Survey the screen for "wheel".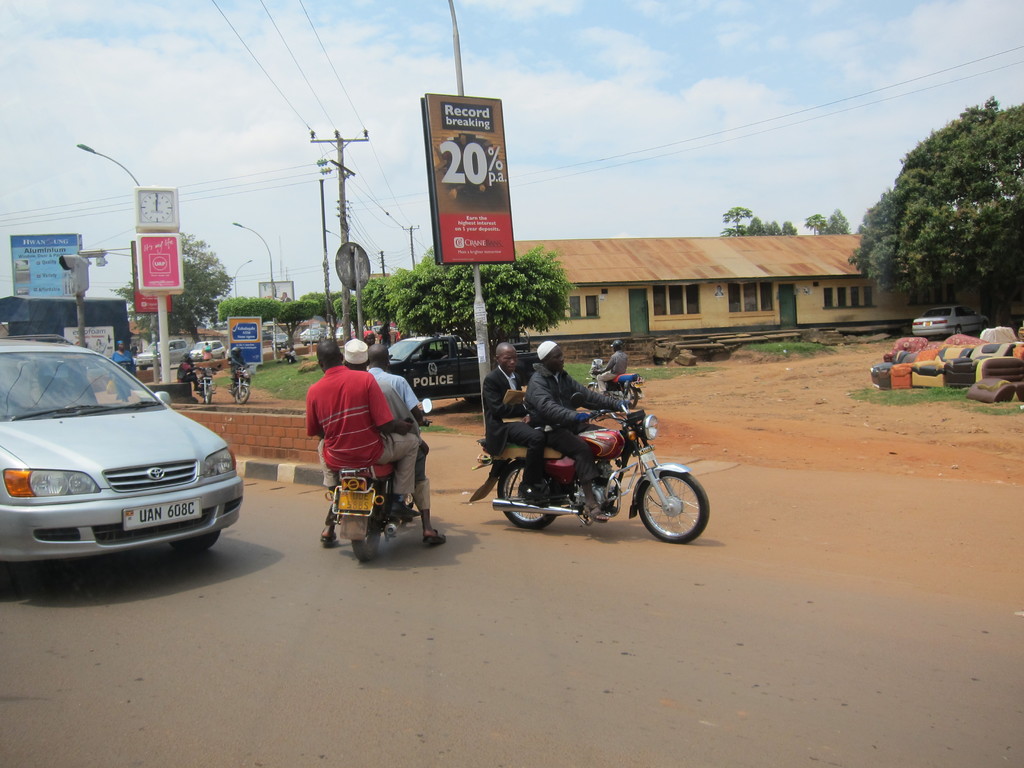
Survey found: {"left": 491, "top": 461, "right": 564, "bottom": 532}.
